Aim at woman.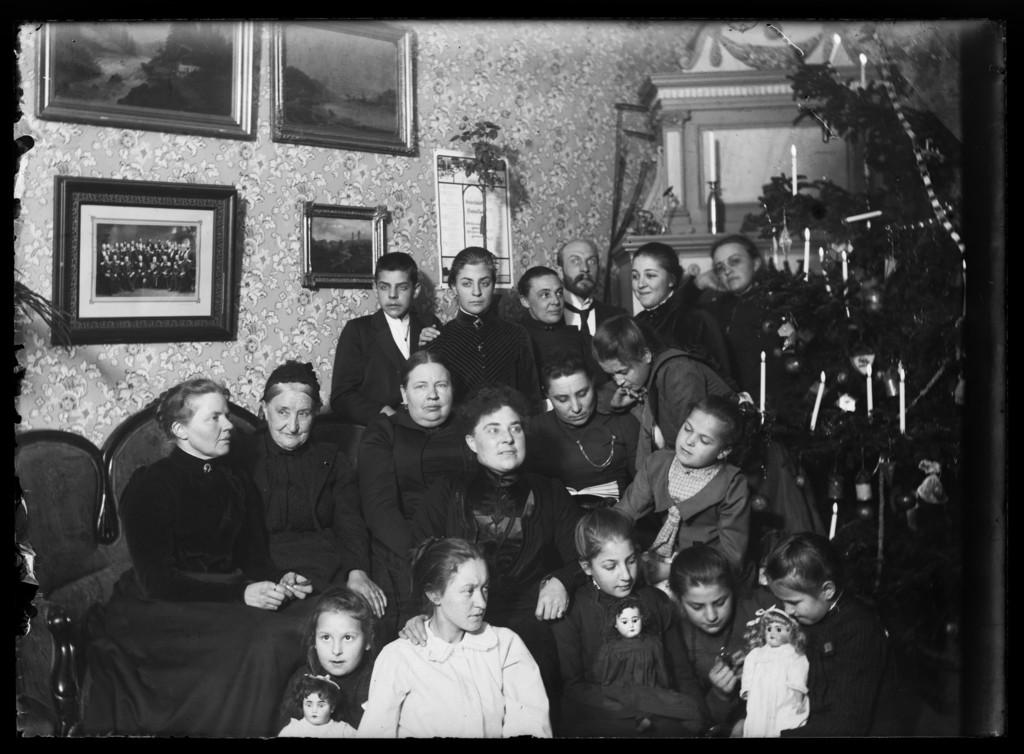
Aimed at Rect(249, 357, 378, 666).
